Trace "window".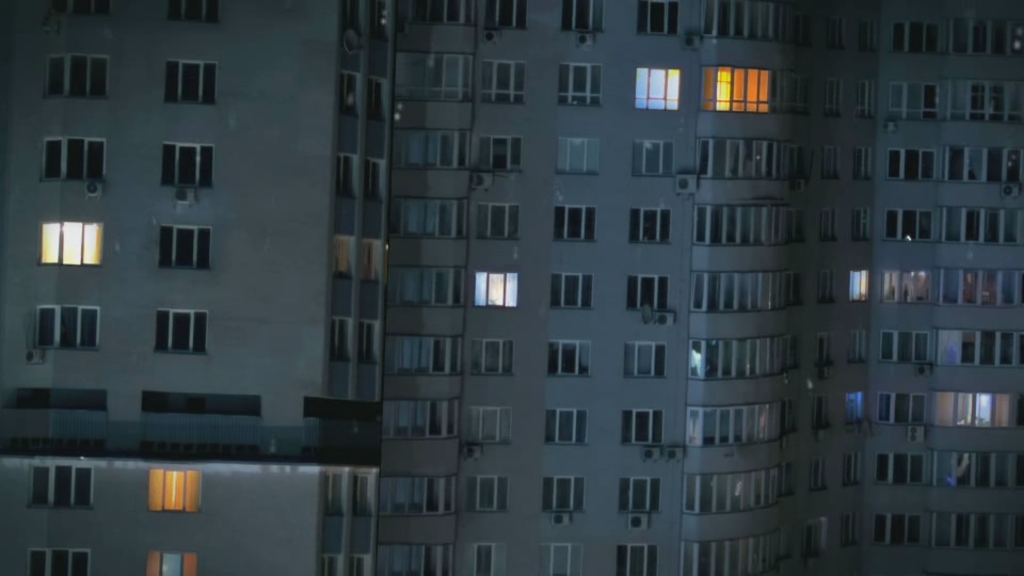
Traced to (x1=889, y1=83, x2=1023, y2=127).
